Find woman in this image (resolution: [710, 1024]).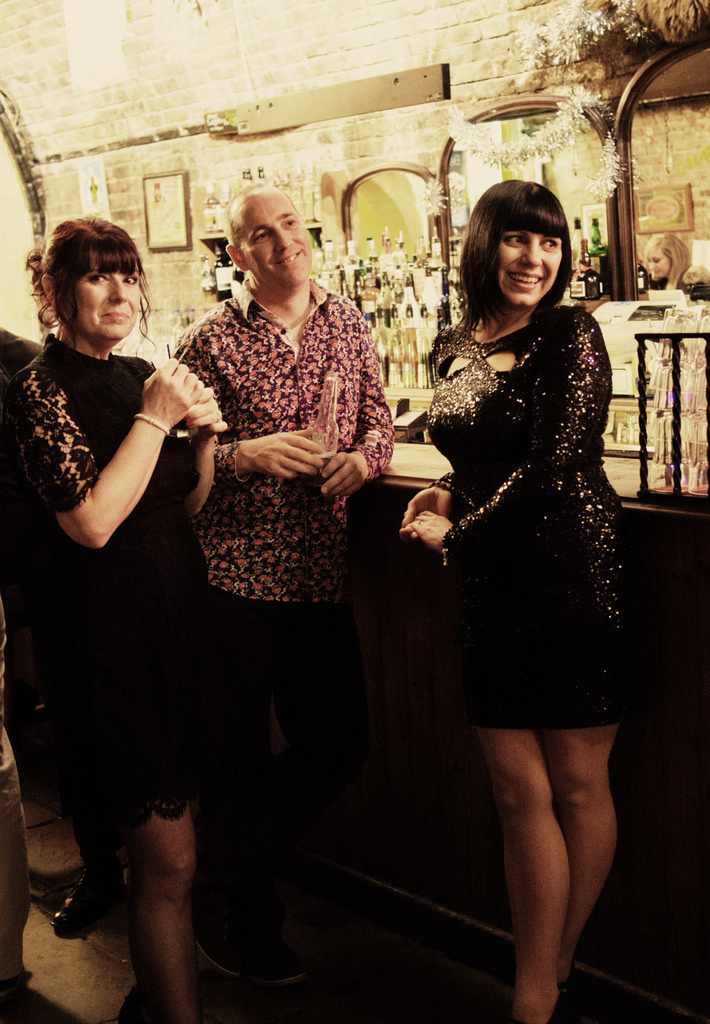
<region>381, 177, 670, 915</region>.
